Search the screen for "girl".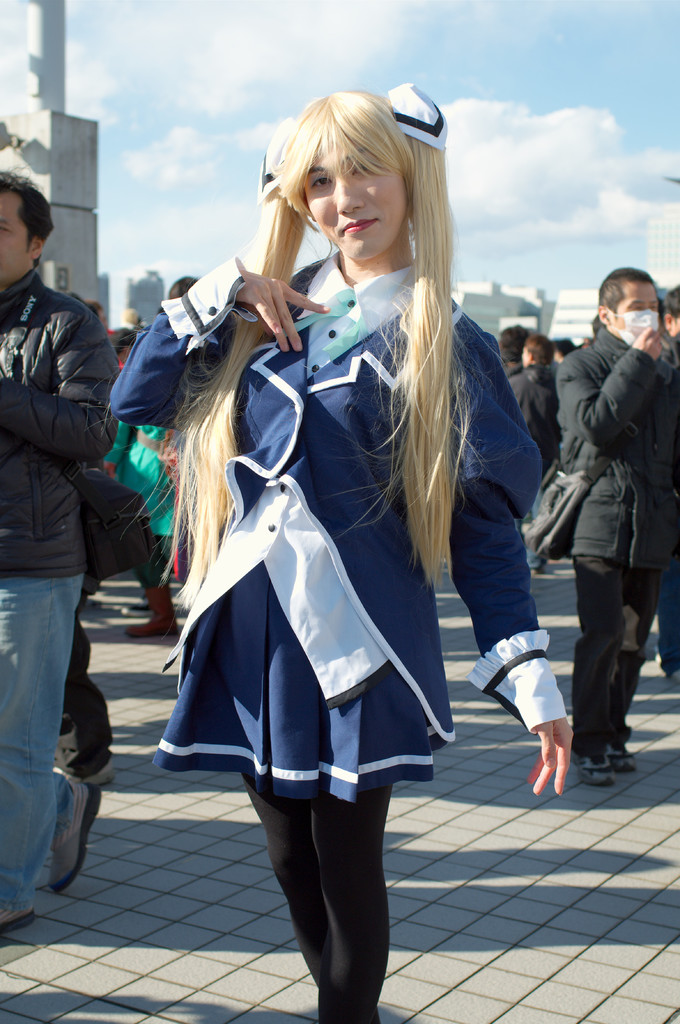
Found at <bbox>128, 62, 518, 1023</bbox>.
